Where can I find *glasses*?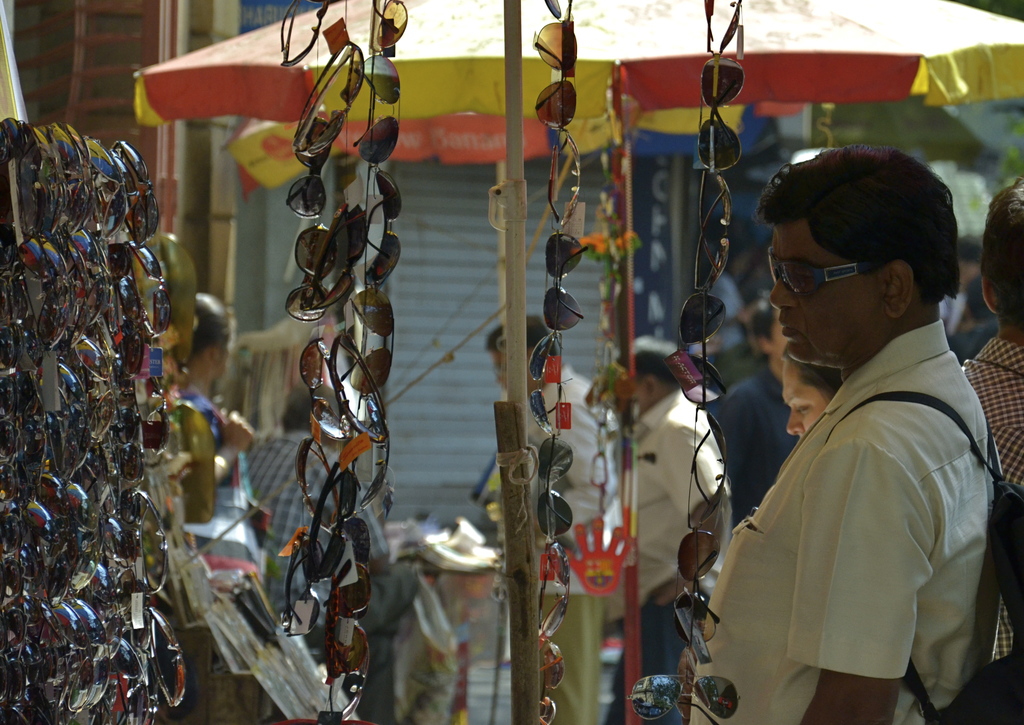
You can find it at box(272, 0, 339, 71).
